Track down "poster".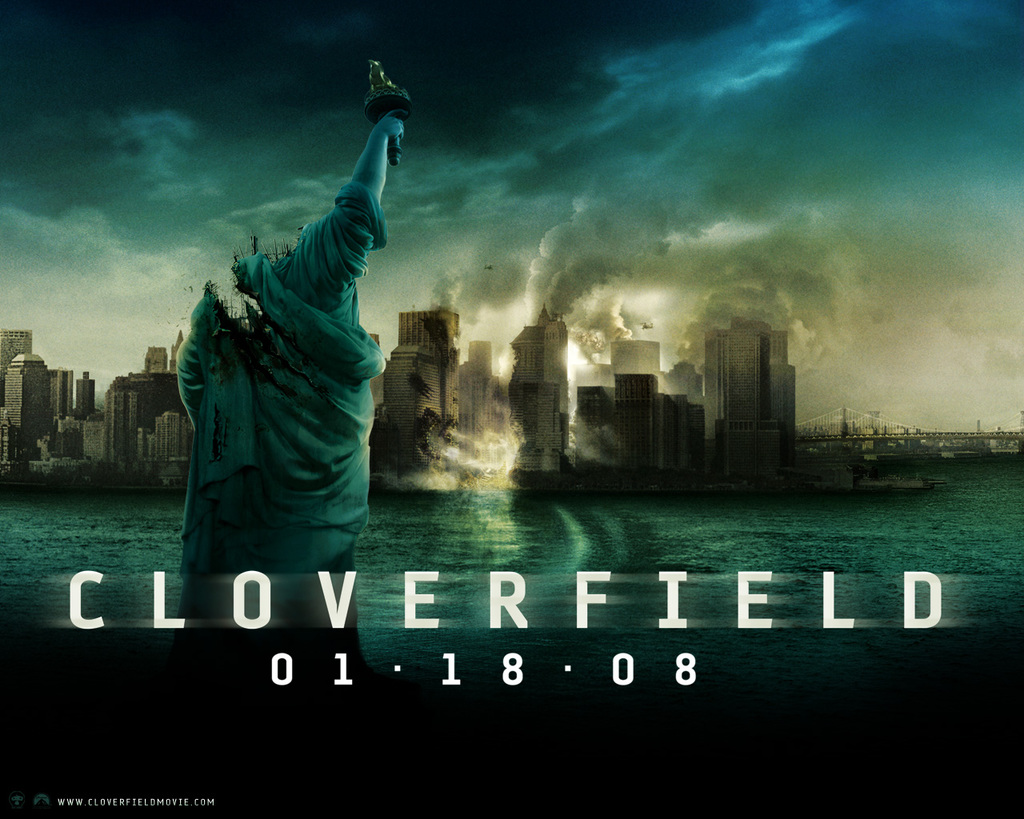
Tracked to locate(0, 0, 1023, 818).
